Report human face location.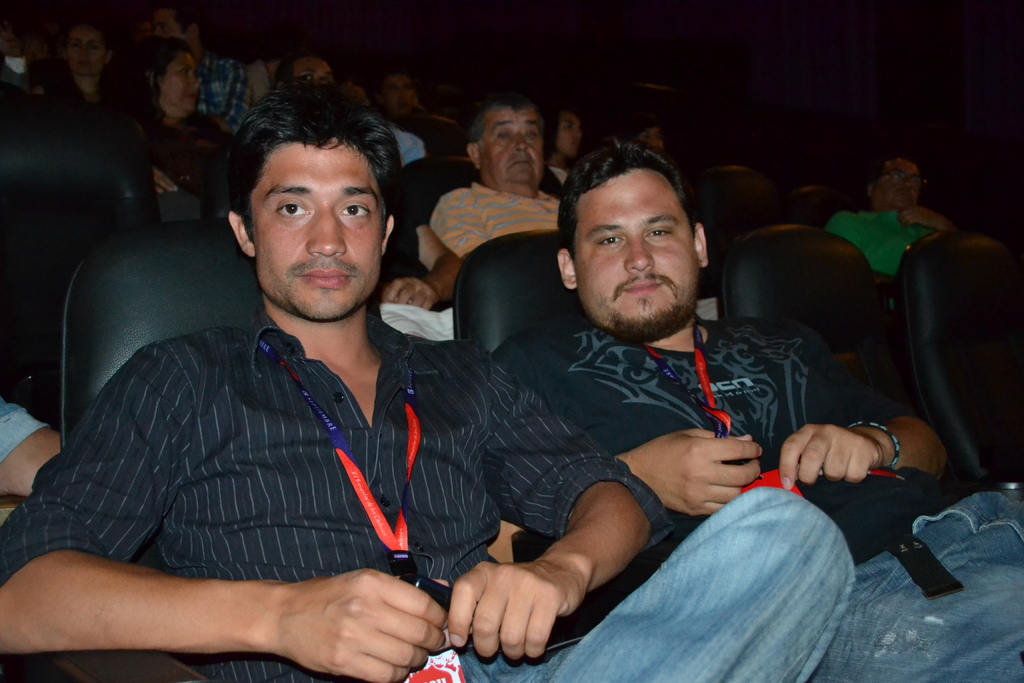
Report: rect(575, 161, 699, 346).
